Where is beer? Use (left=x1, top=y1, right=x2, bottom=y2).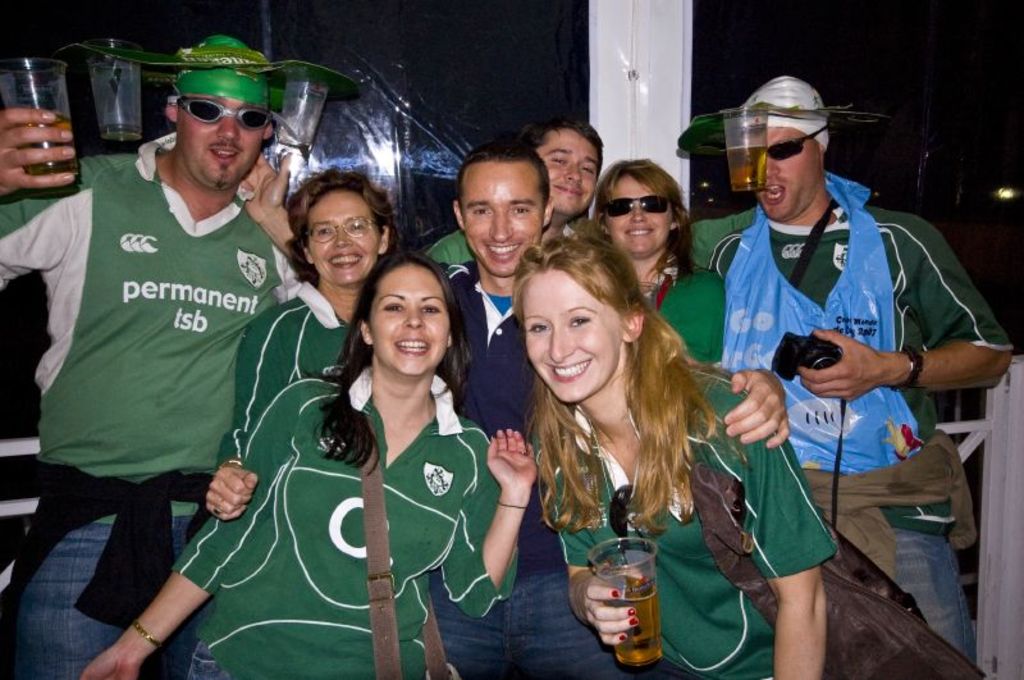
(left=6, top=113, right=84, bottom=187).
